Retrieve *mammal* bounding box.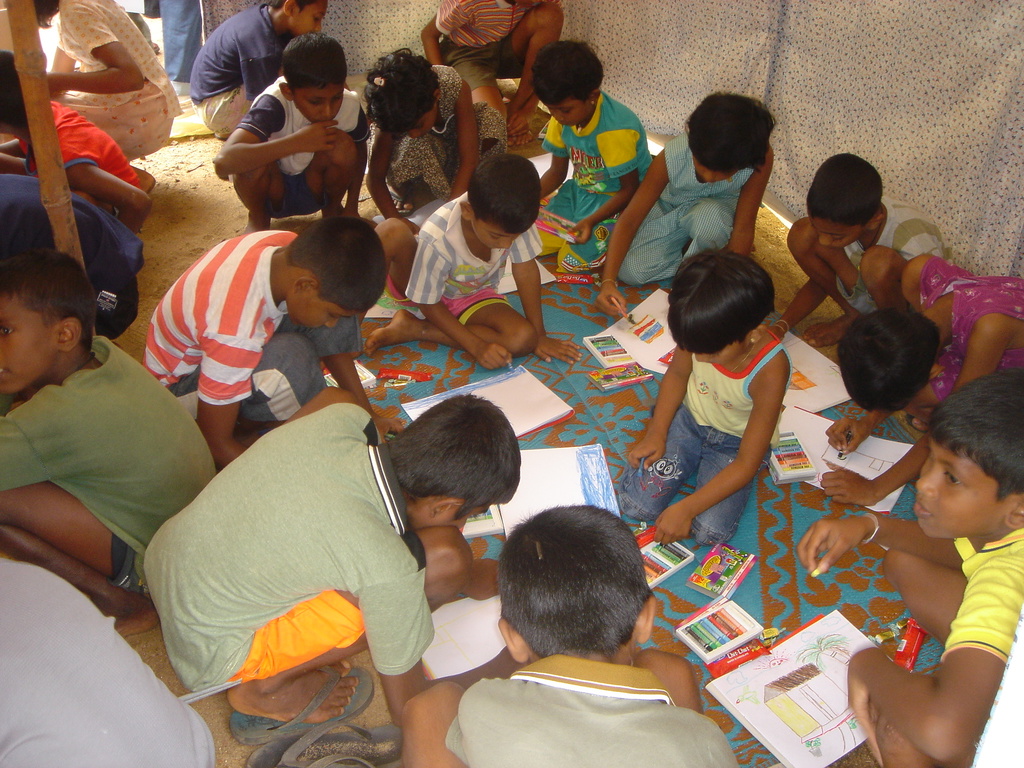
Bounding box: x1=141, y1=218, x2=392, y2=468.
